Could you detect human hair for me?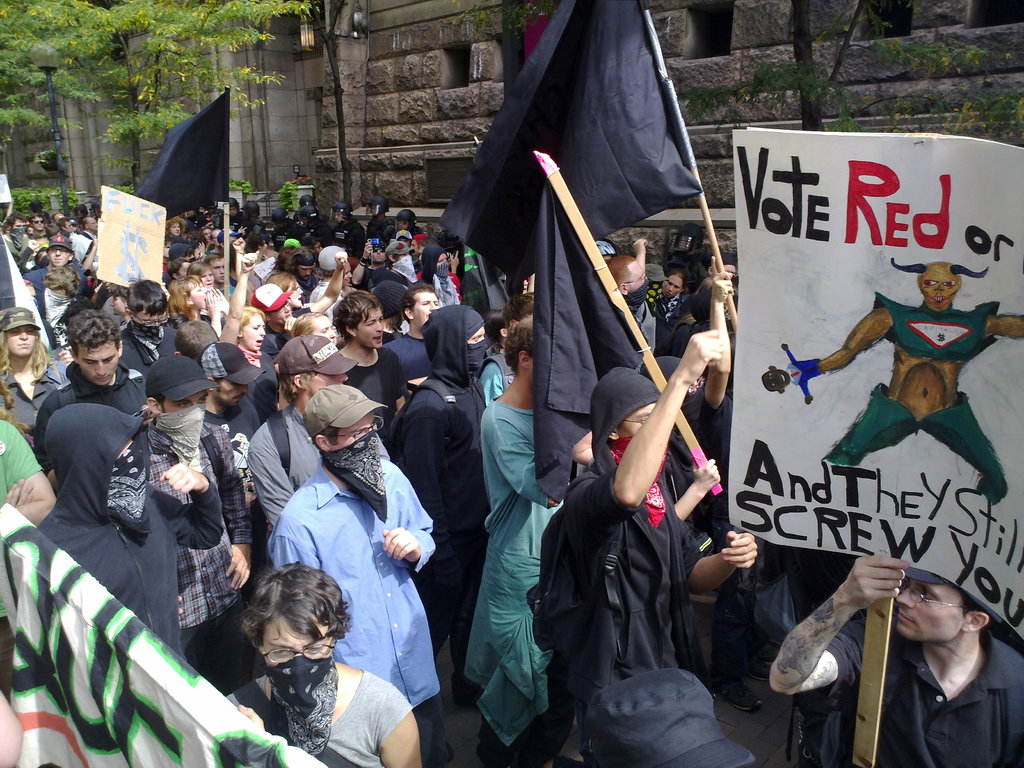
Detection result: detection(332, 291, 378, 347).
